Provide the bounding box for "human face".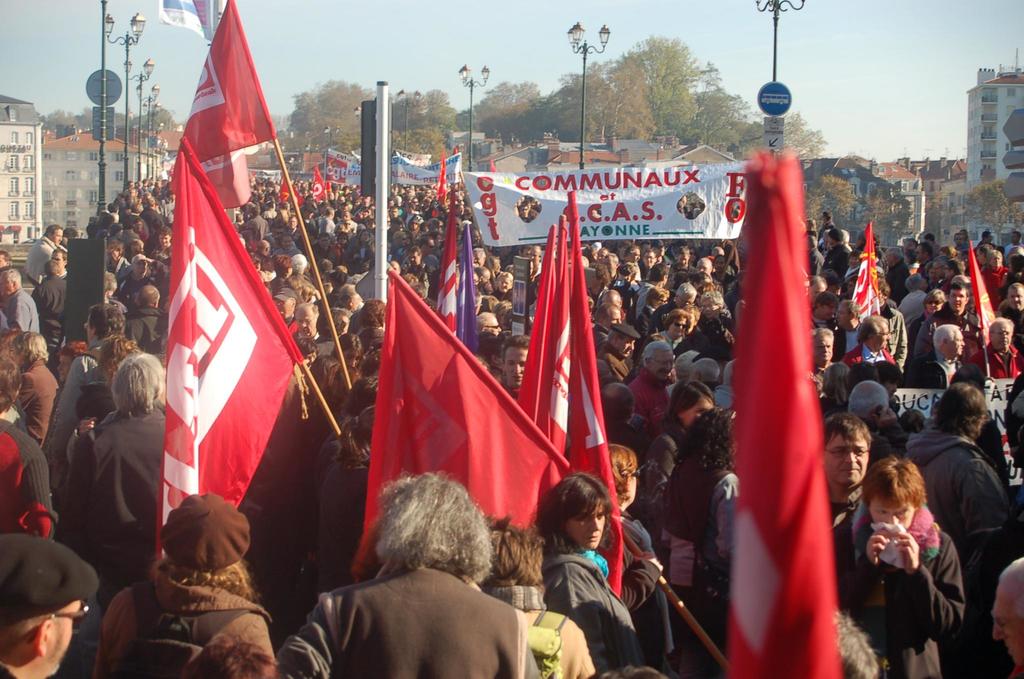
left=602, top=255, right=616, bottom=271.
